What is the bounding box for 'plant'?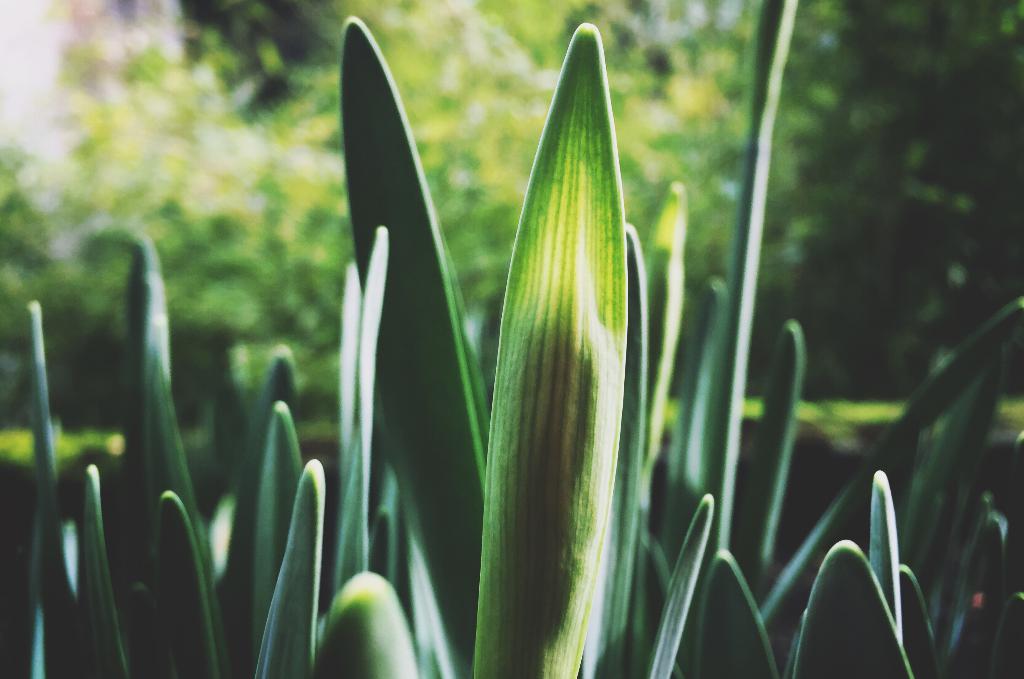
<box>470,21,627,678</box>.
